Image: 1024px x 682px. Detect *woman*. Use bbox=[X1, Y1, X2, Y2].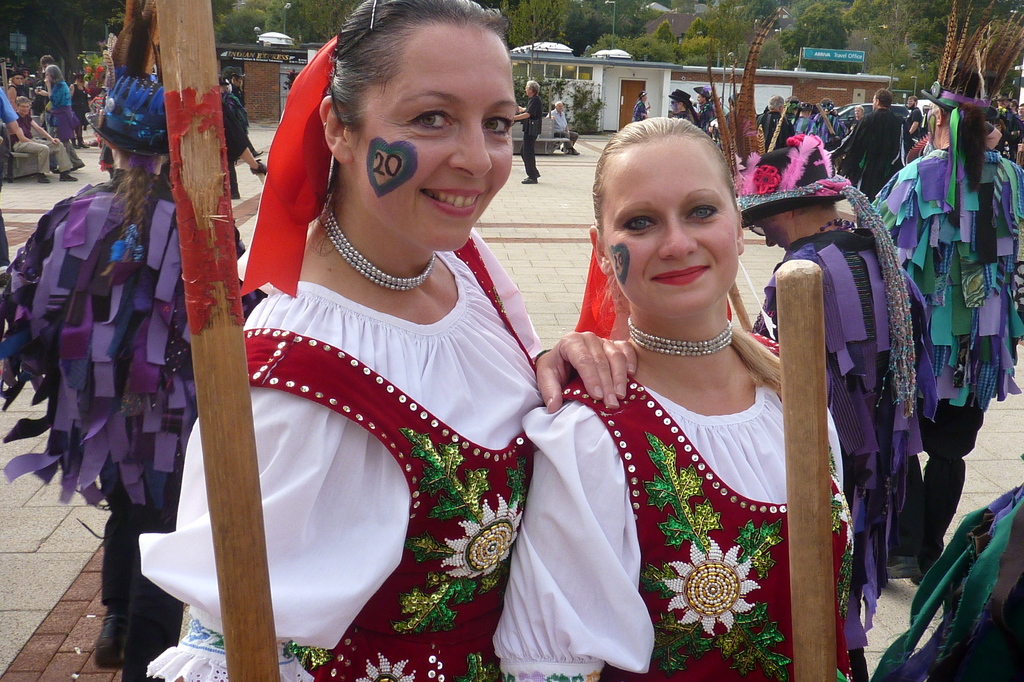
bbox=[483, 125, 855, 681].
